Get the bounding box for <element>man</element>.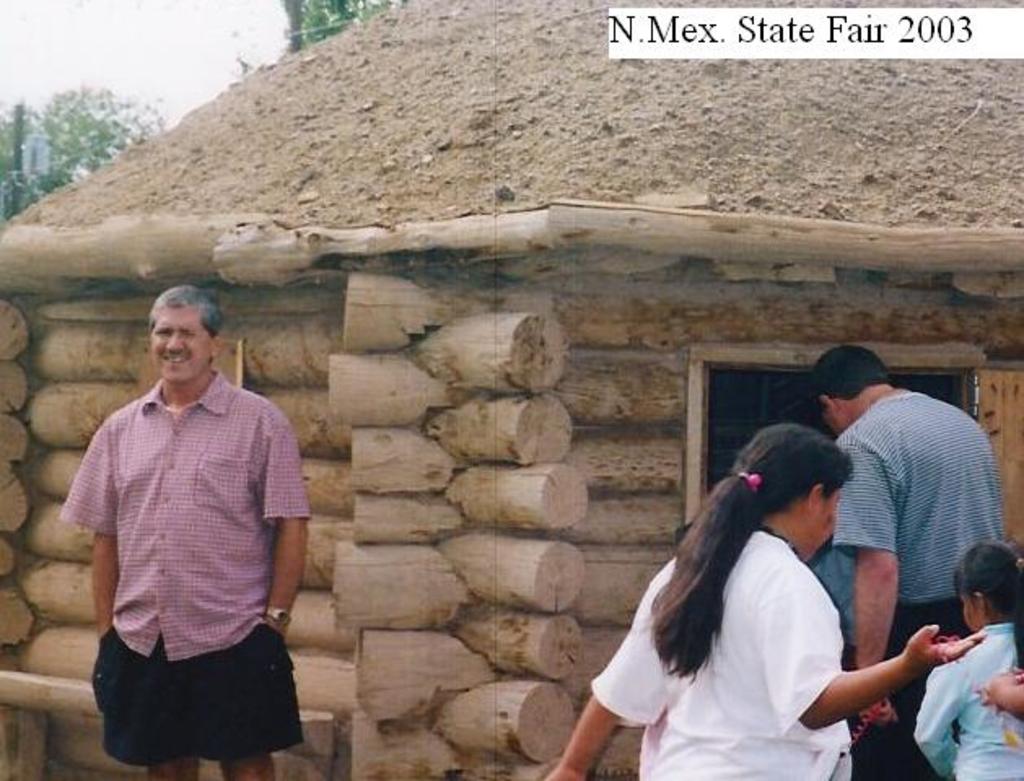
bbox=[804, 342, 1011, 779].
